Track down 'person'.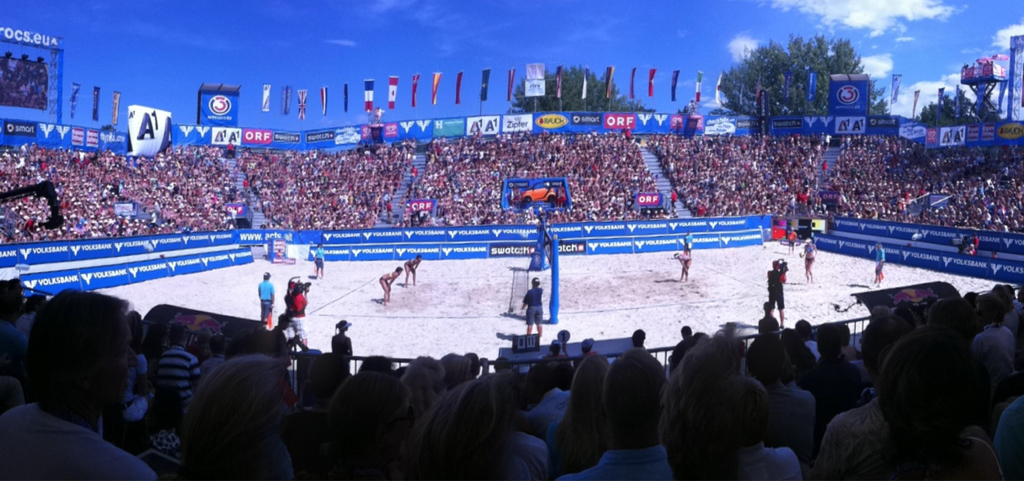
Tracked to (255, 272, 276, 329).
